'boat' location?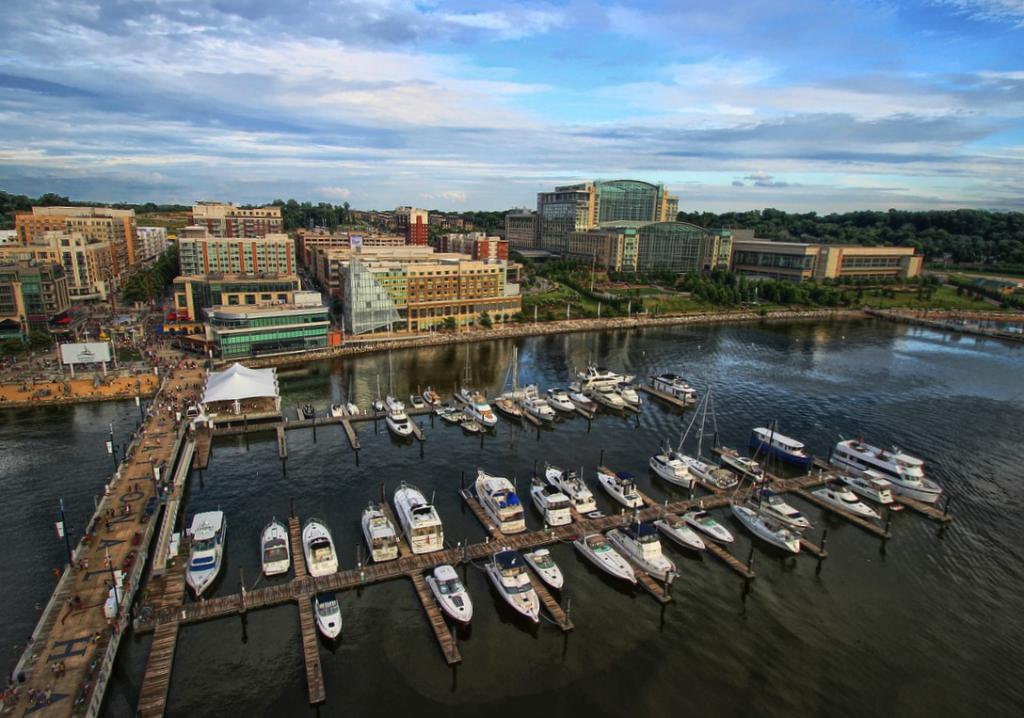
190,510,228,594
